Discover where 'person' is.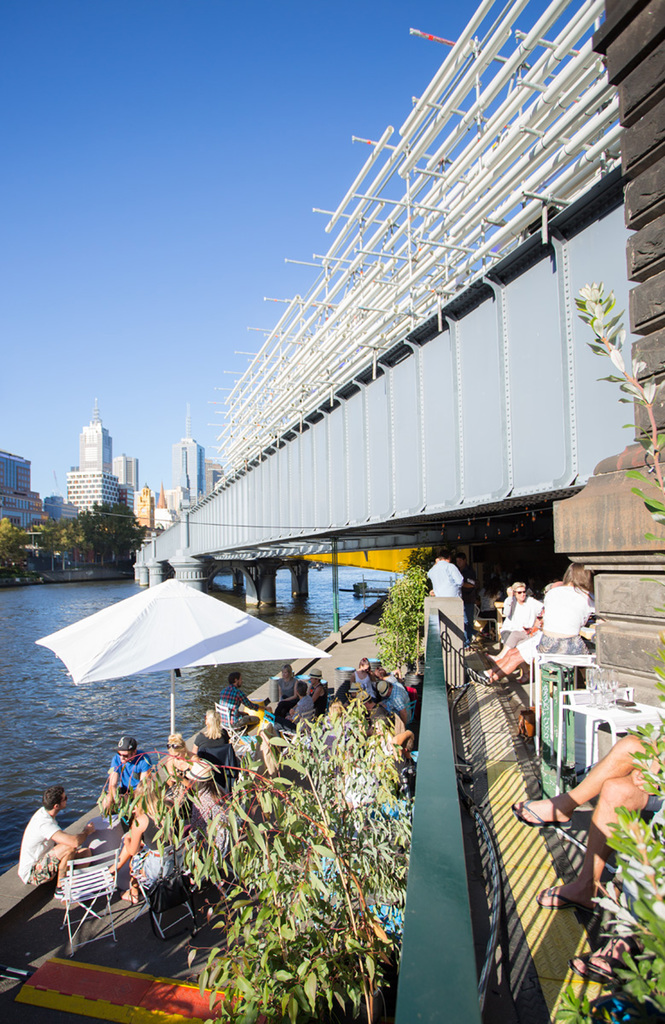
Discovered at (x1=19, y1=781, x2=83, y2=904).
